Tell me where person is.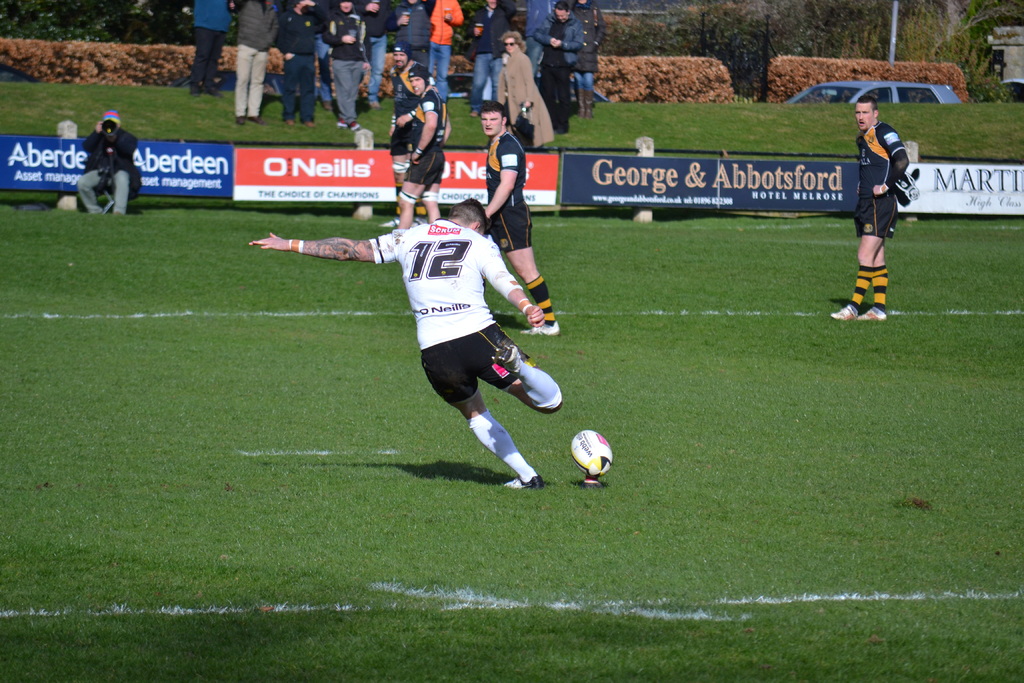
person is at rect(262, 199, 566, 487).
